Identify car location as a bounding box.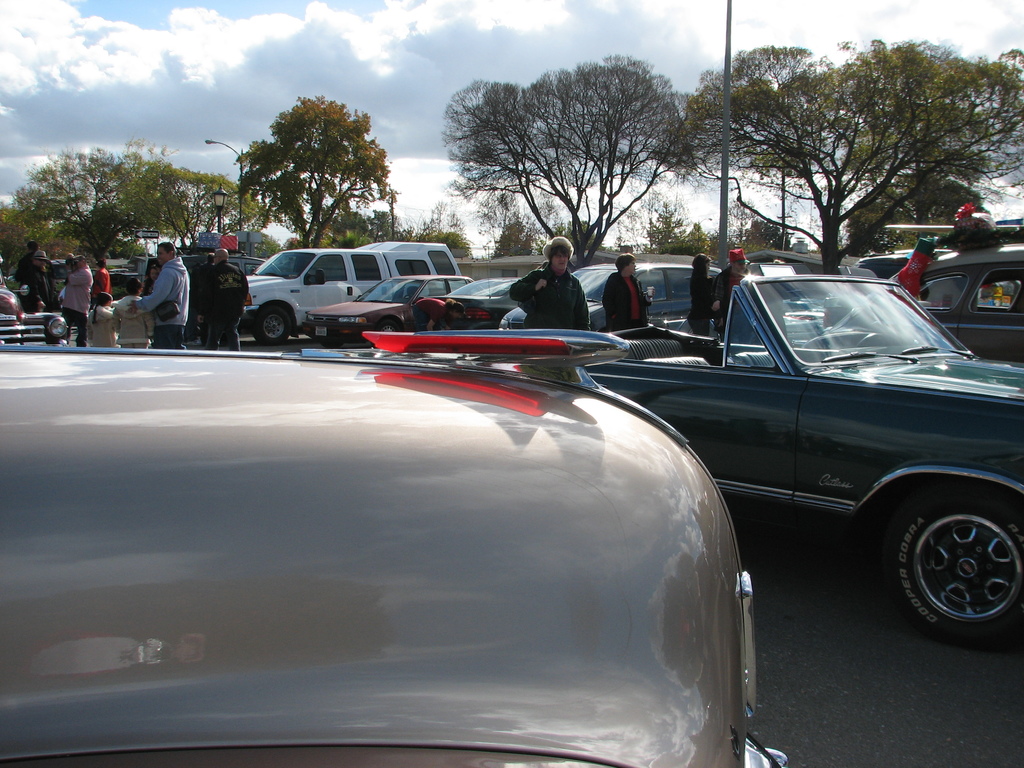
detection(560, 285, 1012, 641).
